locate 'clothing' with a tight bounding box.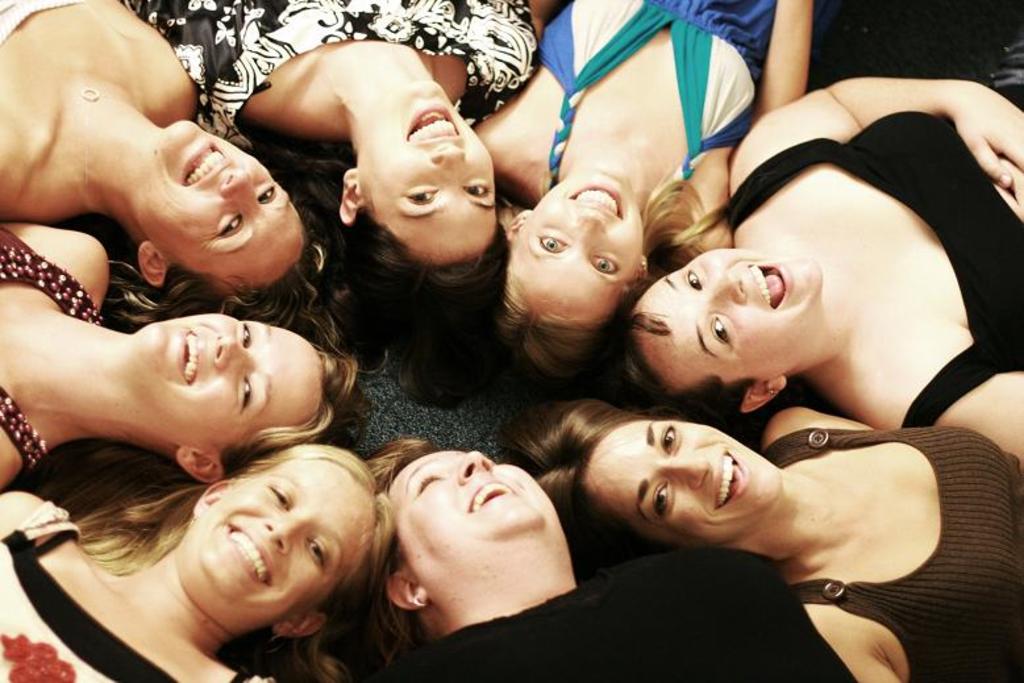
{"left": 529, "top": 0, "right": 782, "bottom": 208}.
